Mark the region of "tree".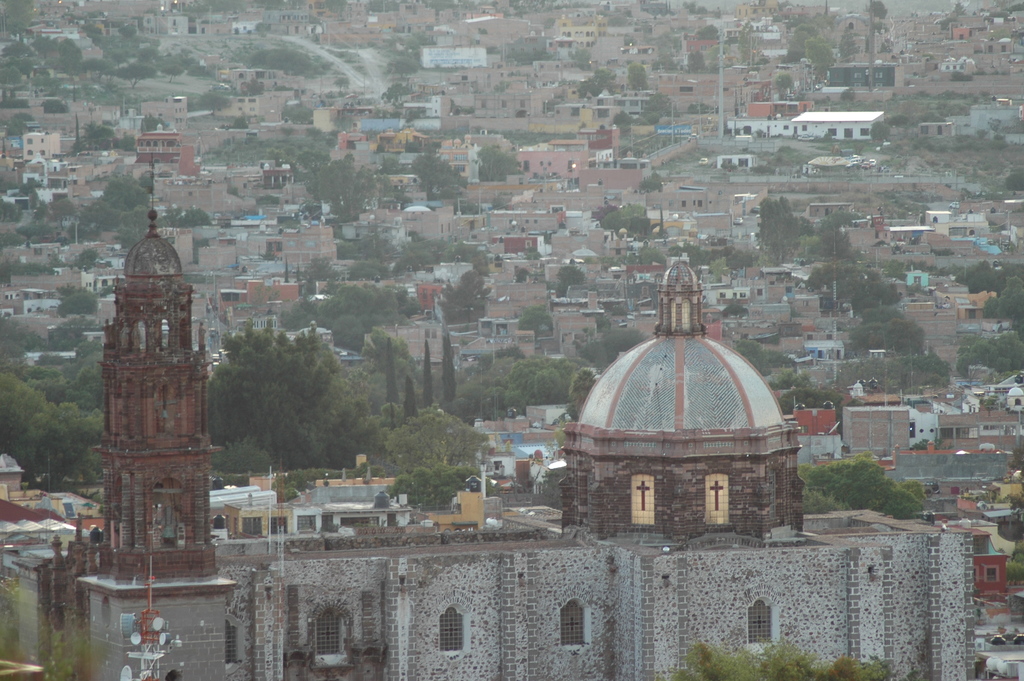
Region: bbox=(423, 343, 435, 406).
